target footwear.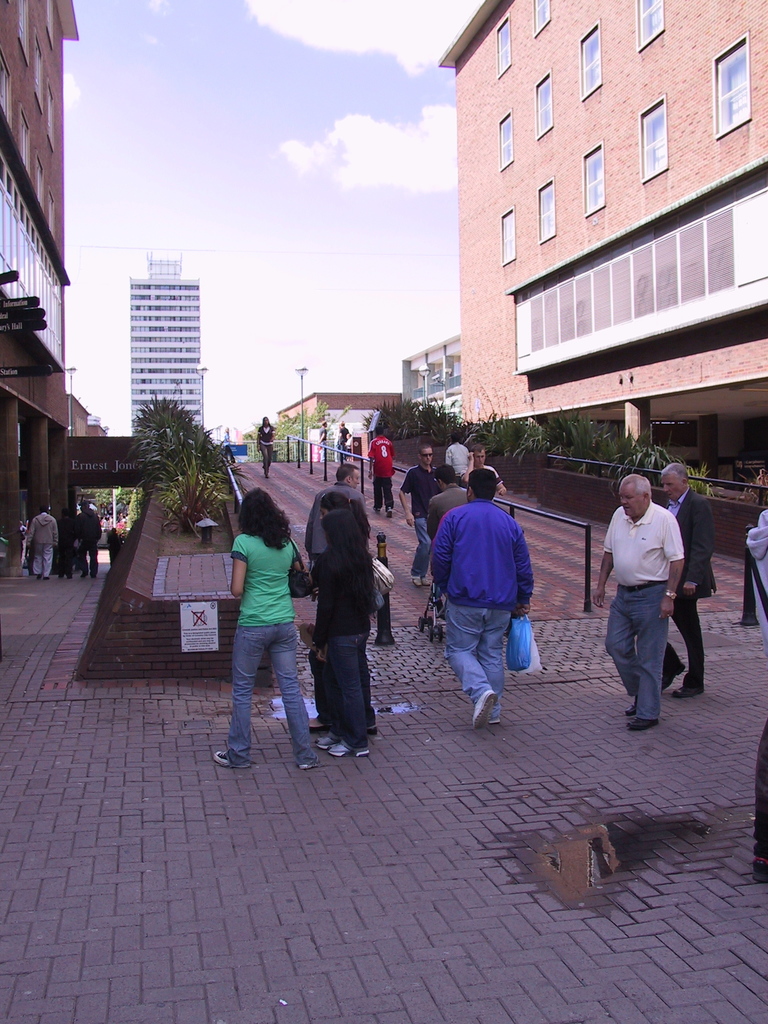
Target region: l=424, t=575, r=433, b=588.
